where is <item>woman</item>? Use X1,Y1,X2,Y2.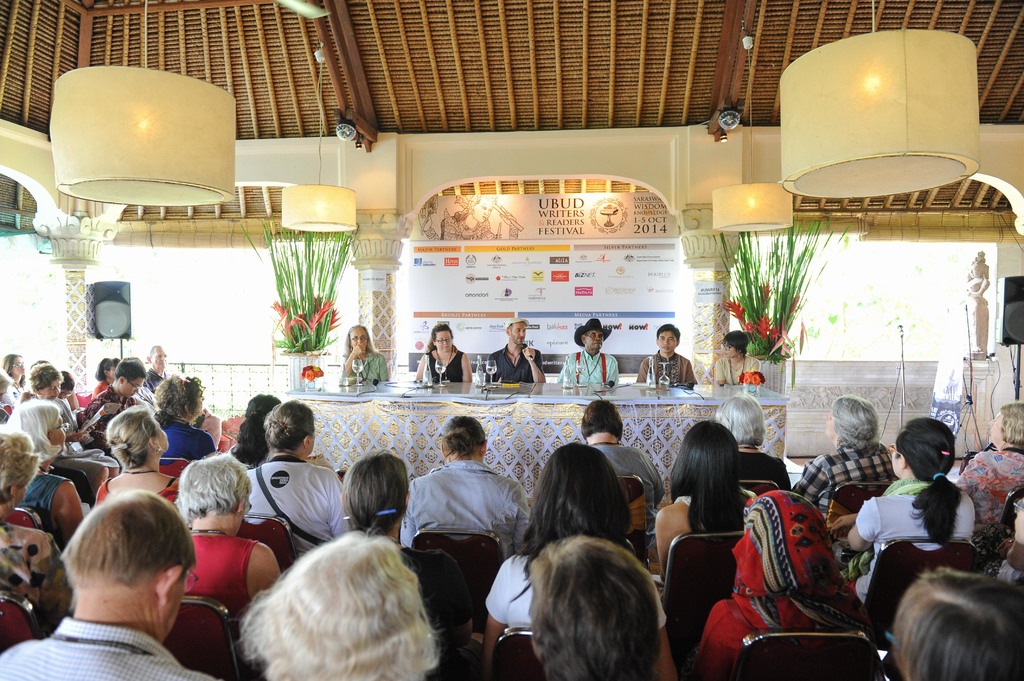
93,348,118,403.
